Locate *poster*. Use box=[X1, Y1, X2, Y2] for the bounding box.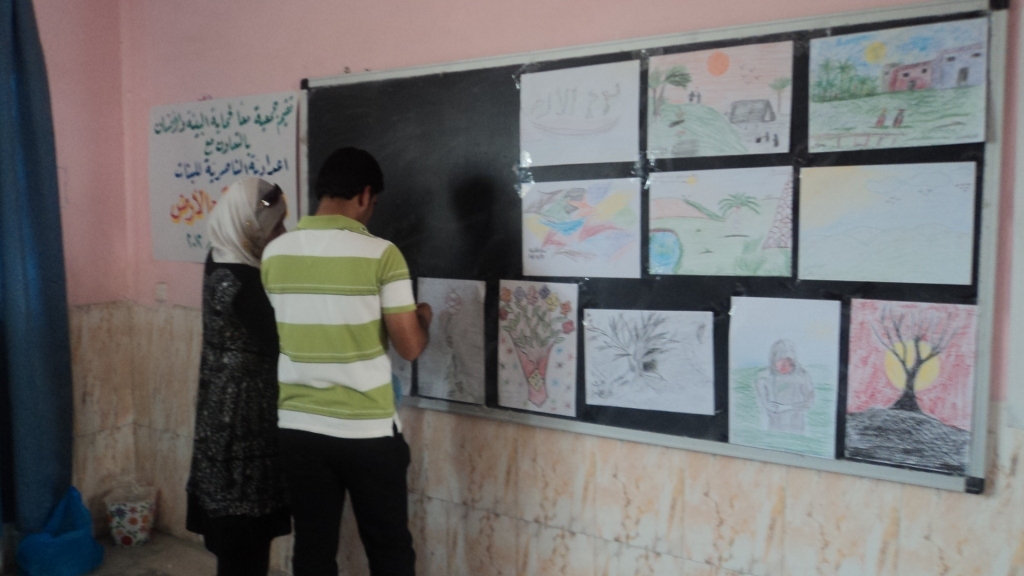
box=[799, 166, 977, 279].
